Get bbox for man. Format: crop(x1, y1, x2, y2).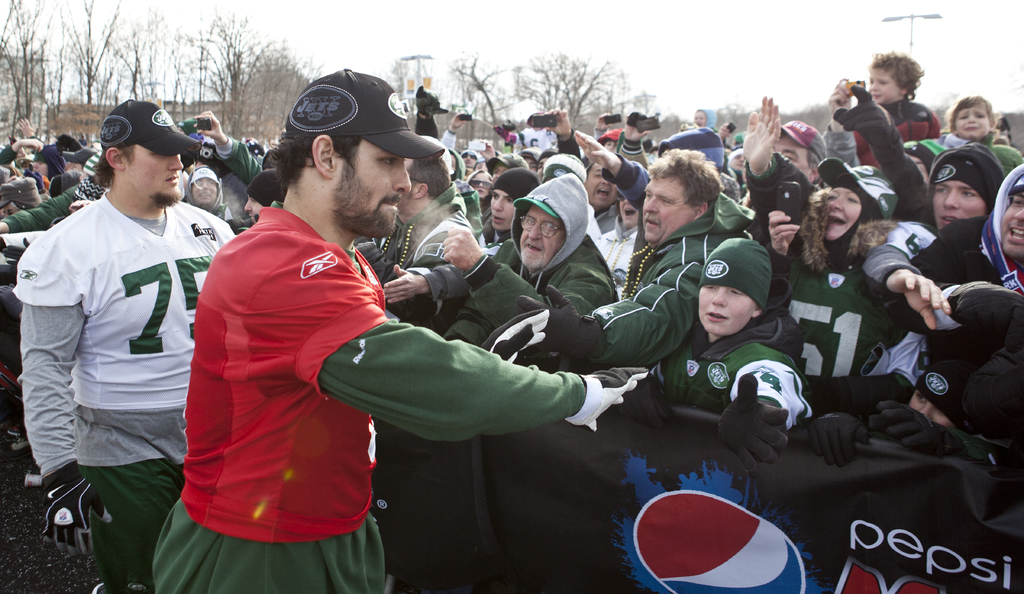
crop(351, 155, 472, 330).
